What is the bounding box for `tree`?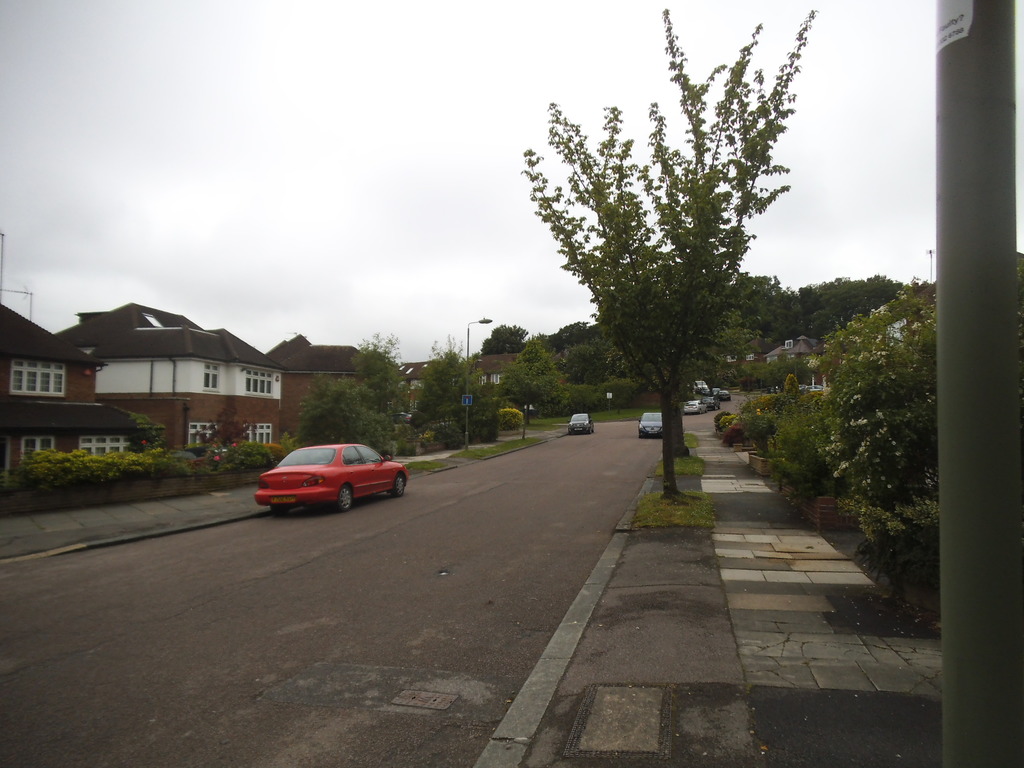
<box>296,373,386,449</box>.
